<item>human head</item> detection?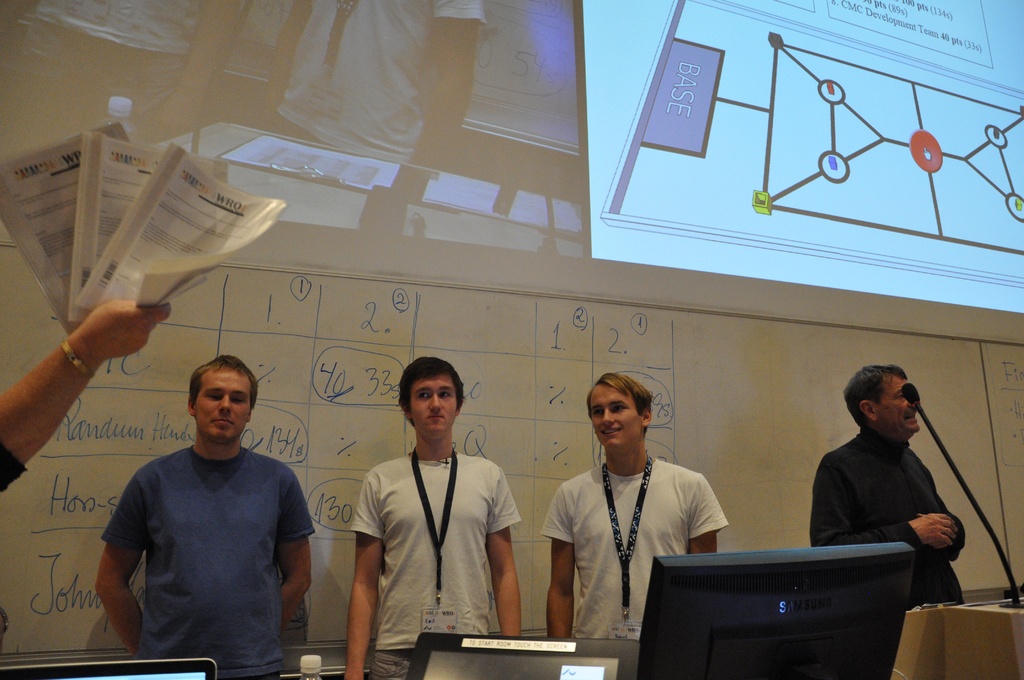
pyautogui.locateOnScreen(845, 368, 924, 426)
